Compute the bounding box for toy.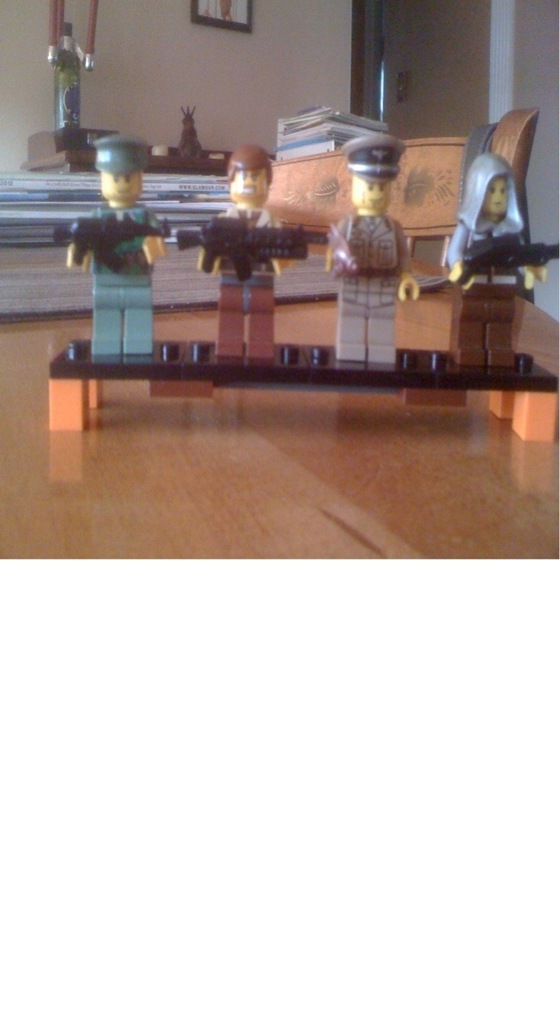
rect(179, 148, 338, 360).
